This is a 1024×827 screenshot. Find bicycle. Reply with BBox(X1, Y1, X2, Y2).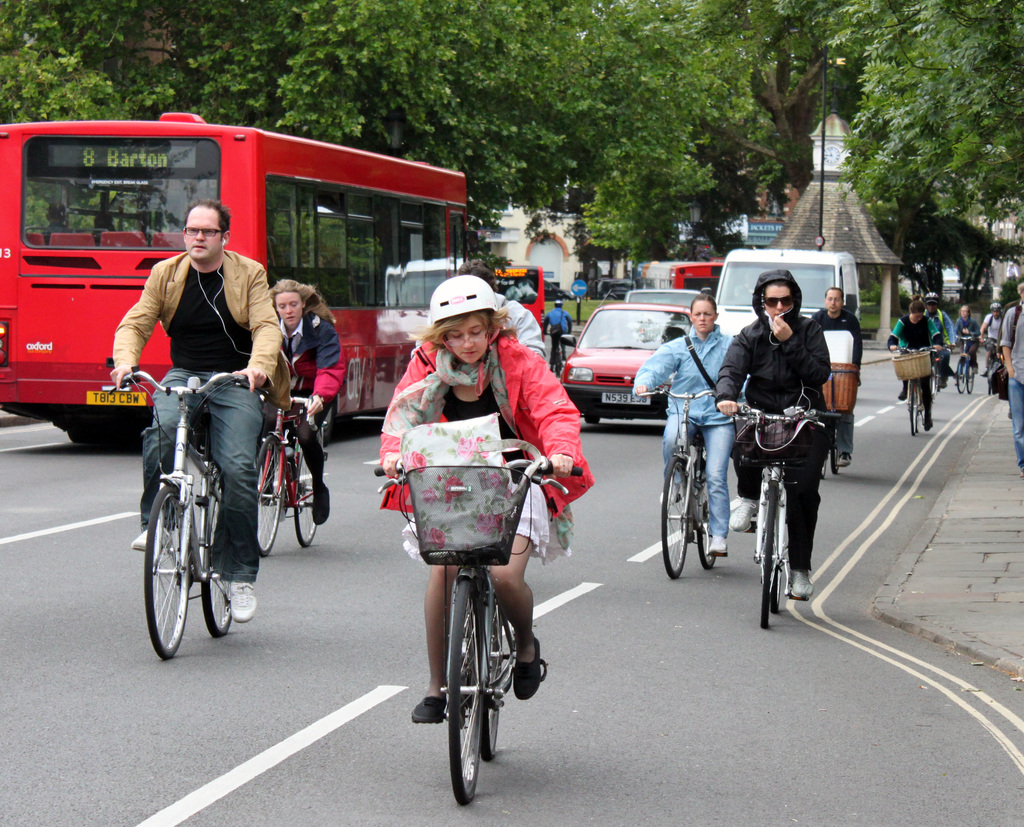
BBox(806, 361, 863, 482).
